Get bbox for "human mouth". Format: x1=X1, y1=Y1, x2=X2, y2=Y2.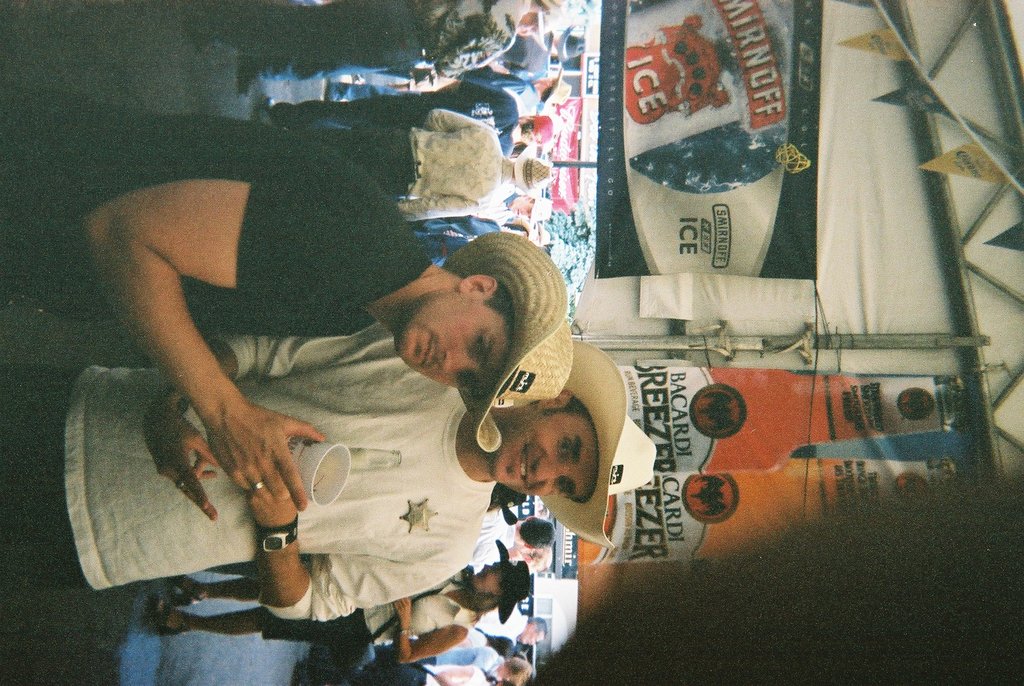
x1=417, y1=332, x2=434, y2=373.
